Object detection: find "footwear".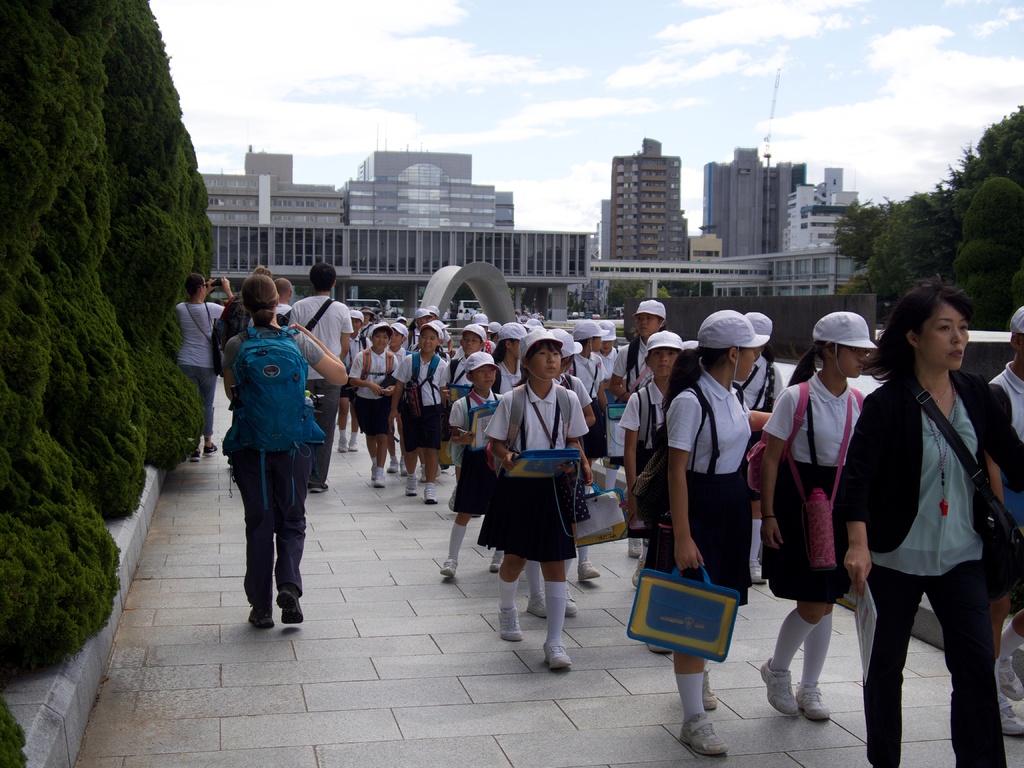
[250, 611, 275, 630].
